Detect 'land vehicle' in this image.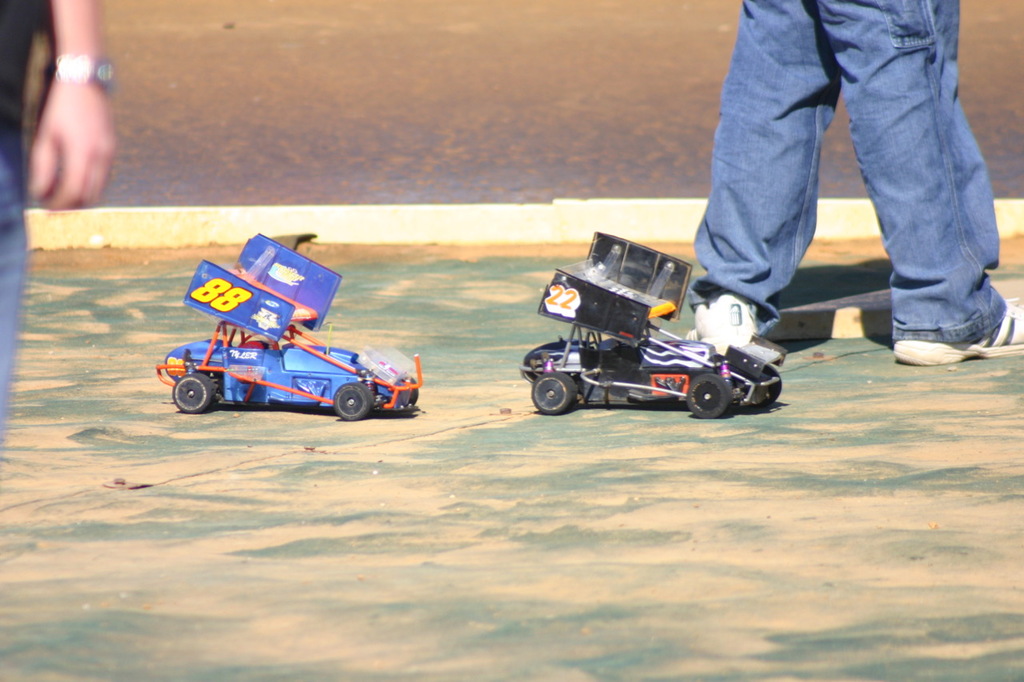
Detection: l=152, t=233, r=423, b=419.
